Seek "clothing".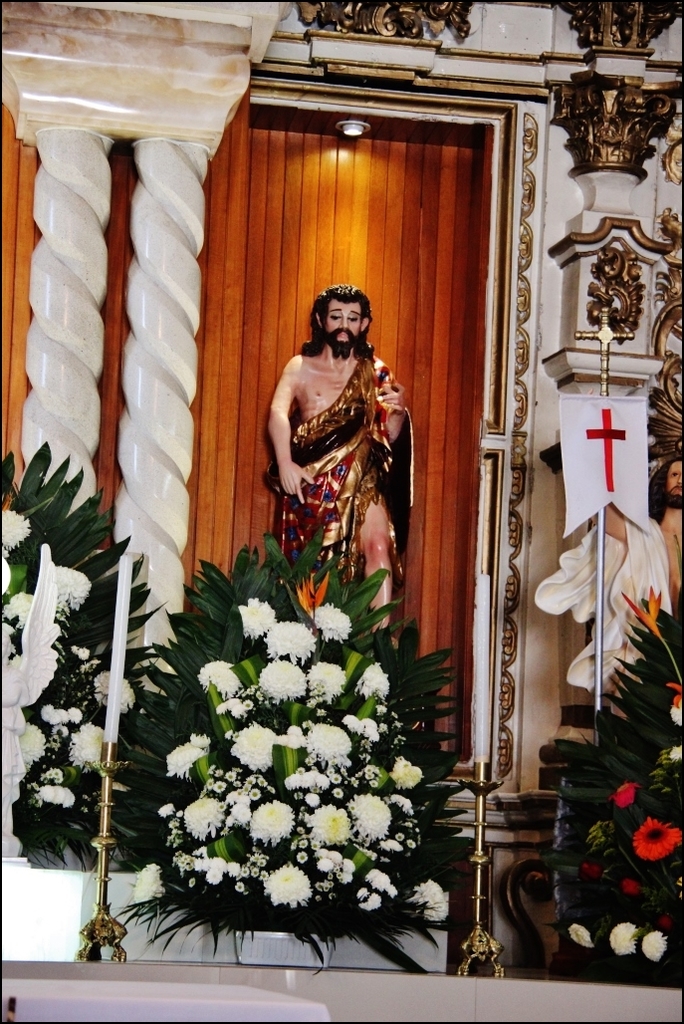
detection(281, 341, 415, 625).
